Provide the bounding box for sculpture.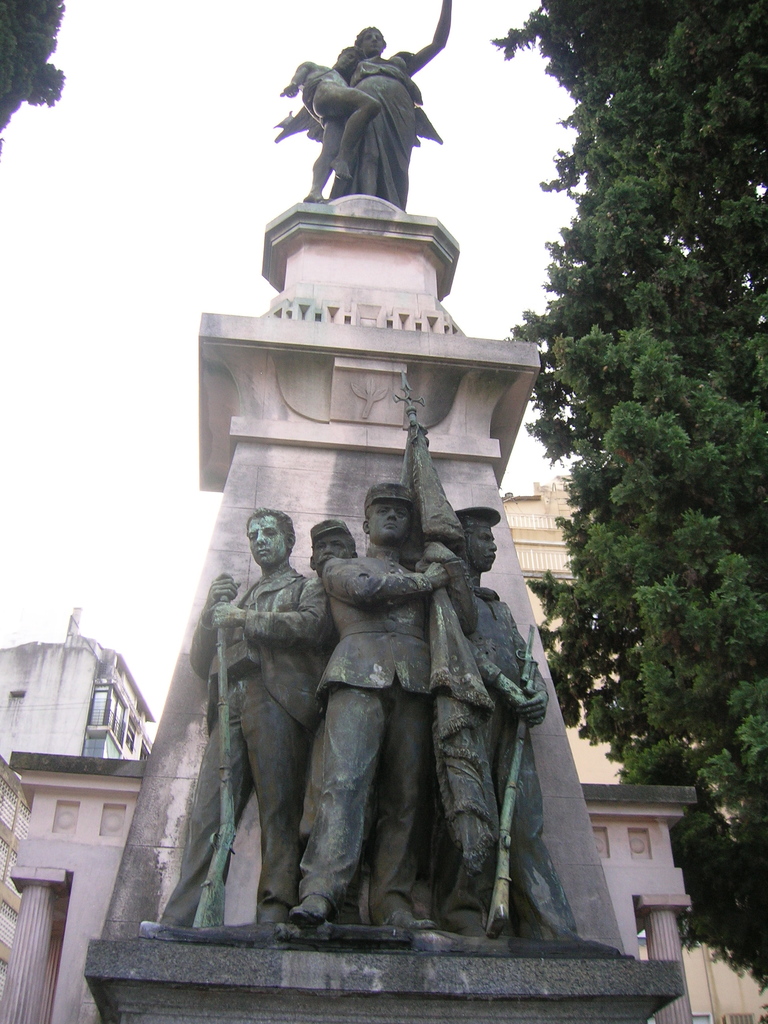
left=450, top=503, right=579, bottom=942.
